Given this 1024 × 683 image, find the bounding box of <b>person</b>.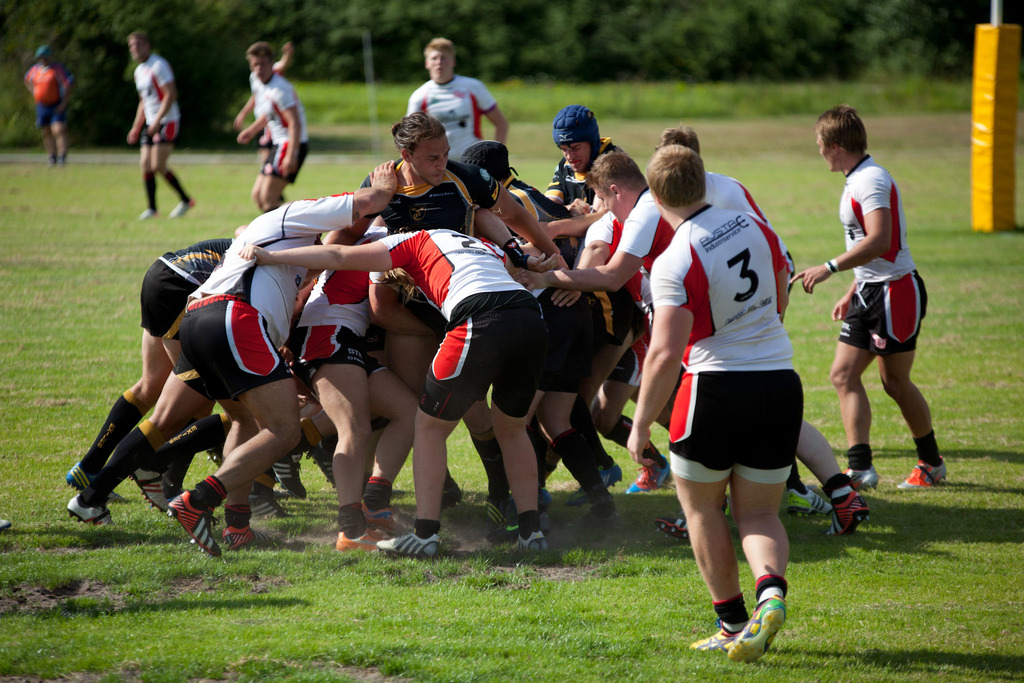
23/42/73/169.
